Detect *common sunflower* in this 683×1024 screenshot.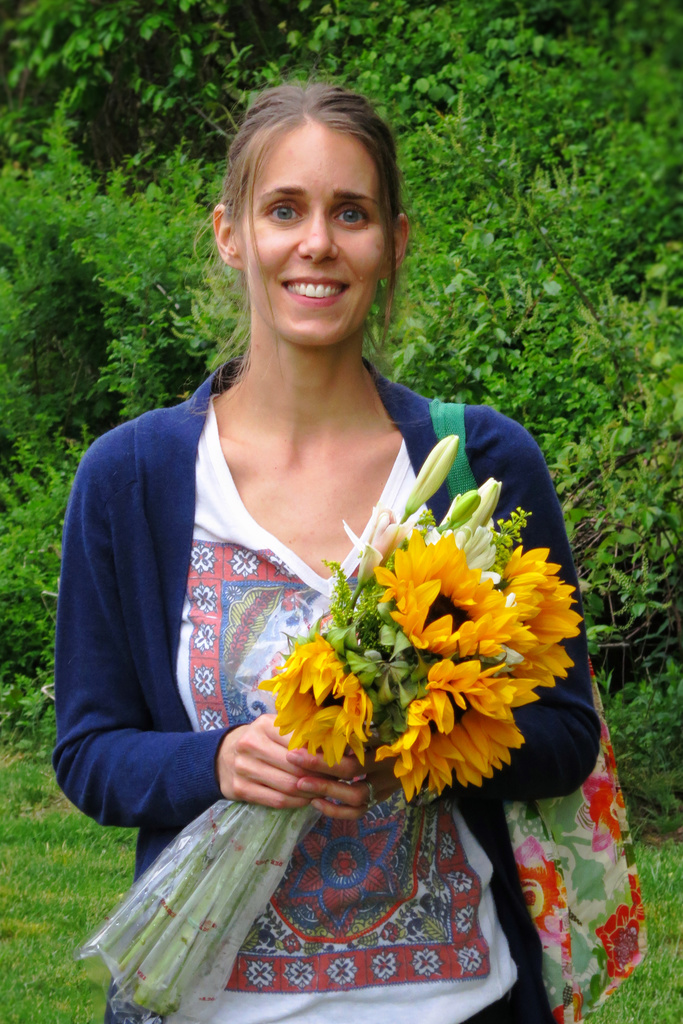
Detection: <bbox>369, 640, 545, 806</bbox>.
